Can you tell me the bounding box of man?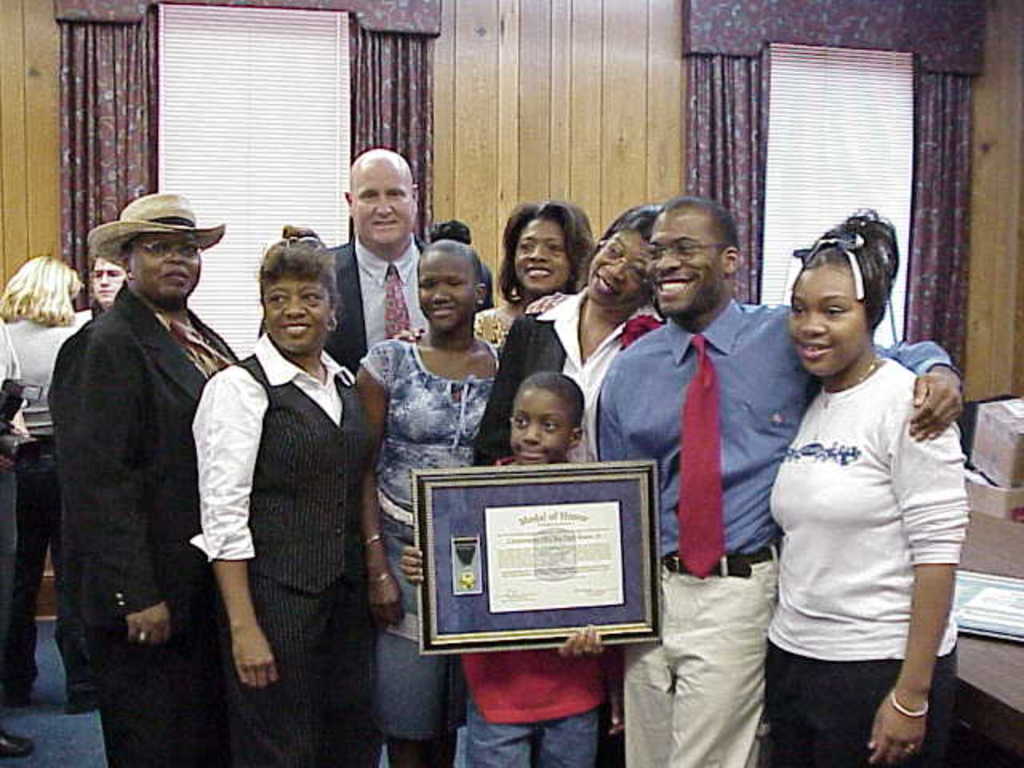
[589,195,968,766].
